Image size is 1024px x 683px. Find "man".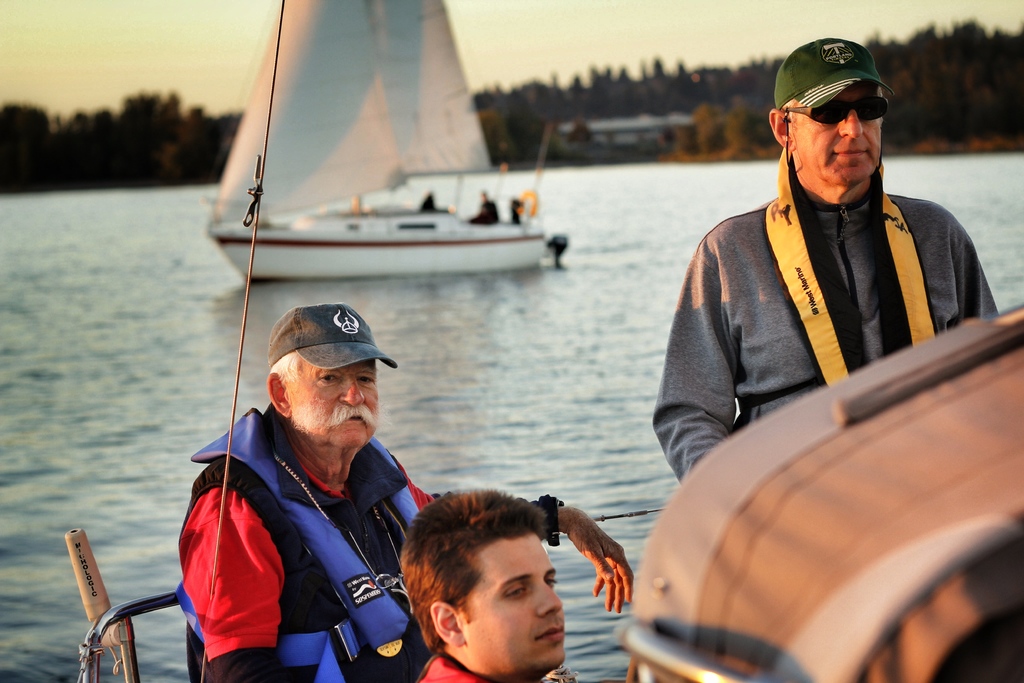
(400, 484, 569, 682).
